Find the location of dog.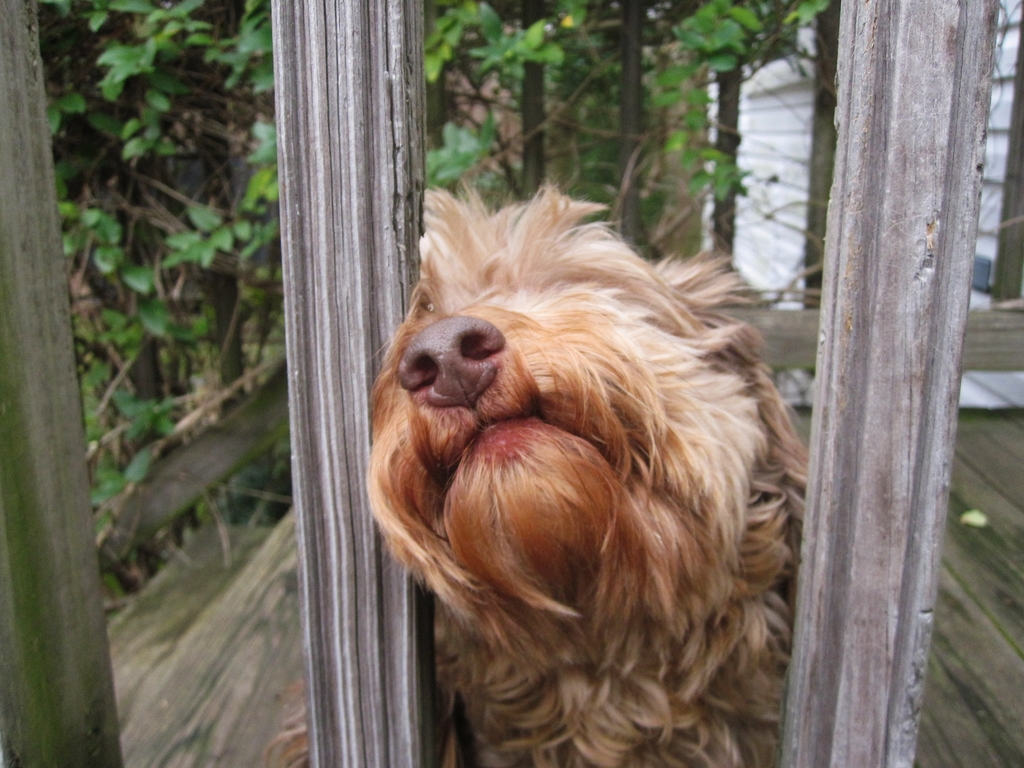
Location: rect(269, 161, 805, 767).
